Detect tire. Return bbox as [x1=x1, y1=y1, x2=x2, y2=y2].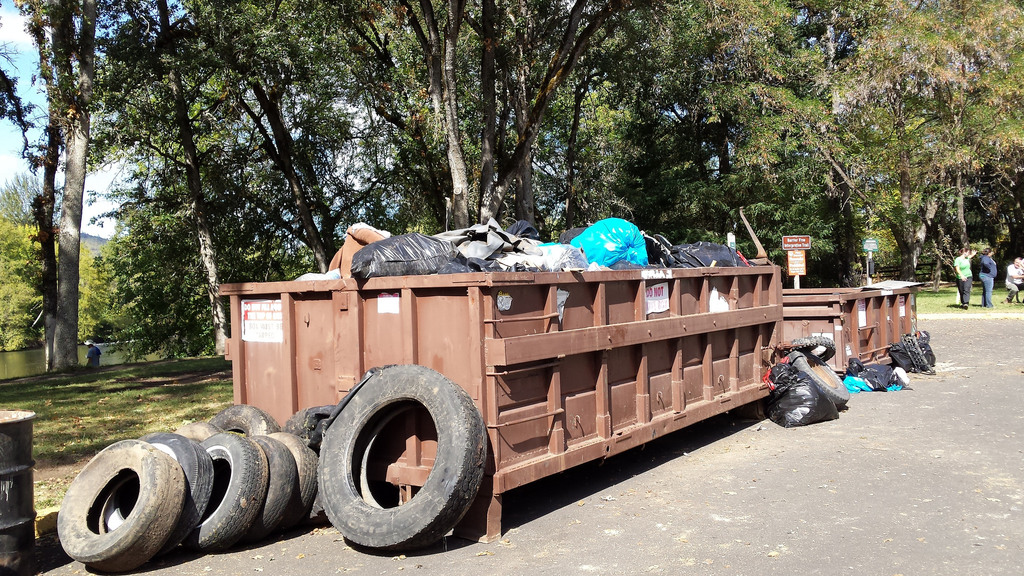
[x1=789, y1=348, x2=854, y2=406].
